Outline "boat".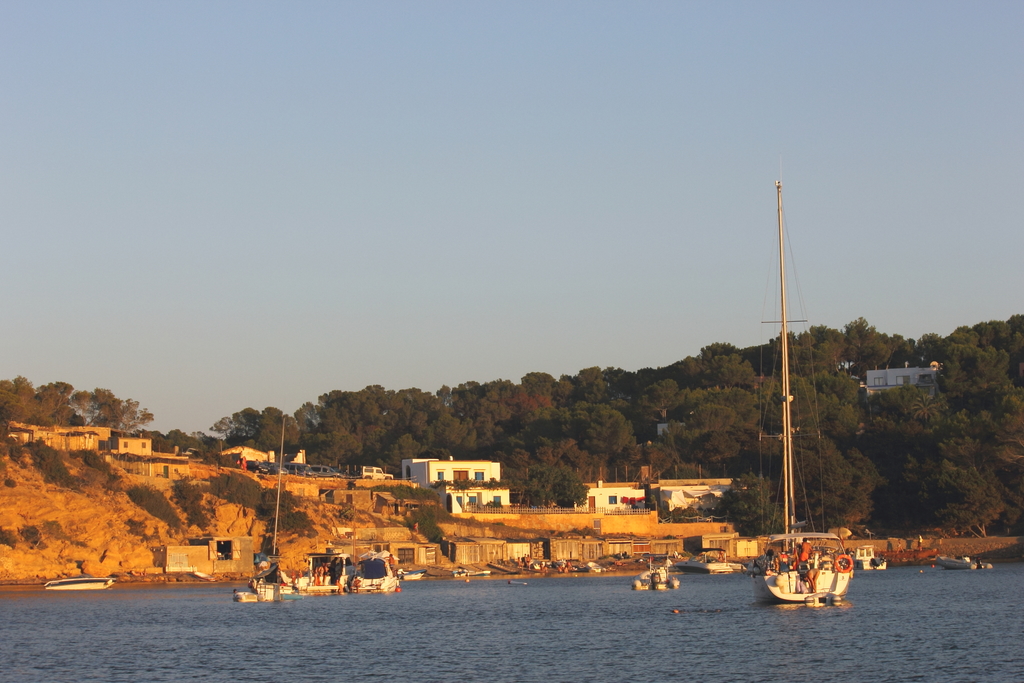
Outline: box(939, 558, 996, 571).
